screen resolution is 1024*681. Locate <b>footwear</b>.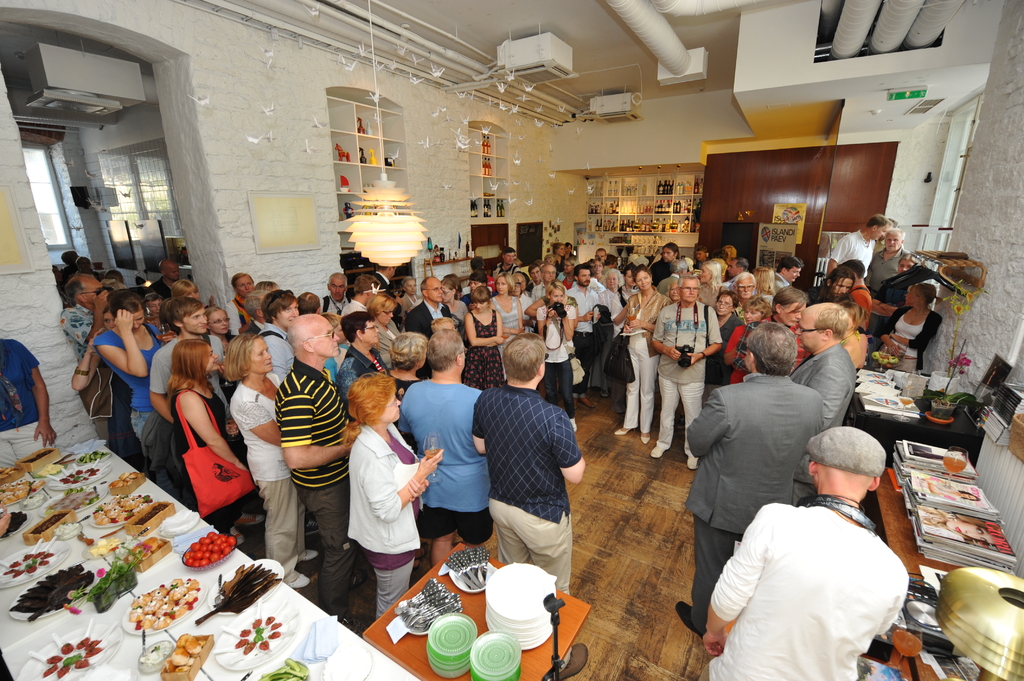
305 550 319 564.
